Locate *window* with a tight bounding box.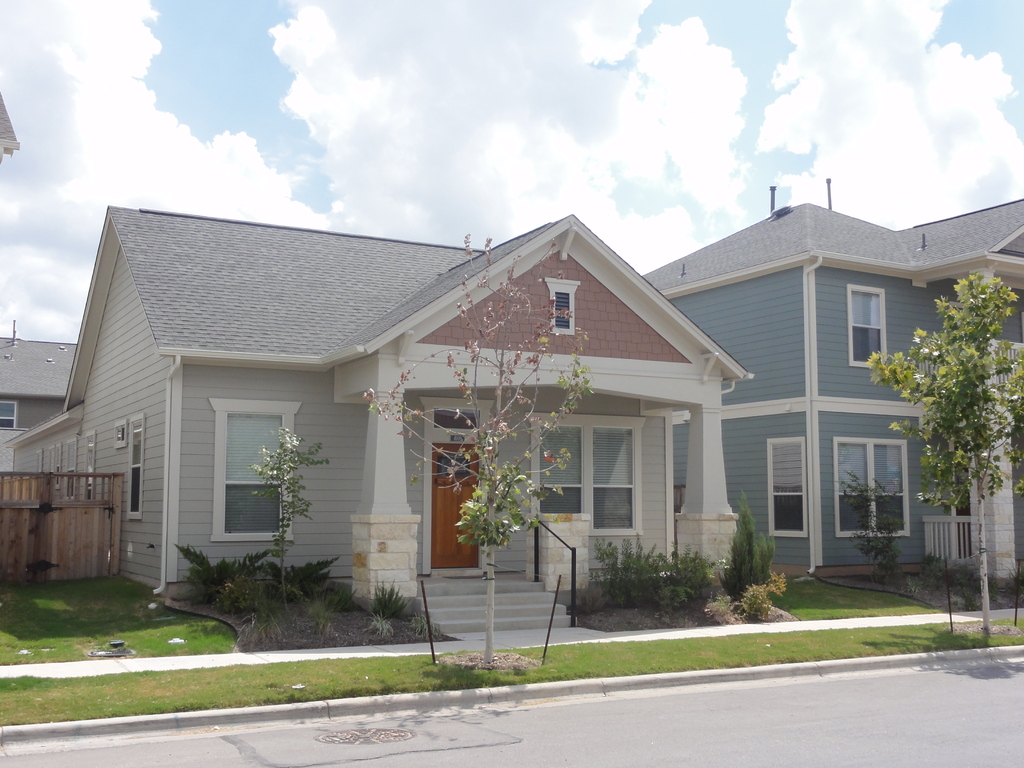
detection(833, 436, 915, 539).
